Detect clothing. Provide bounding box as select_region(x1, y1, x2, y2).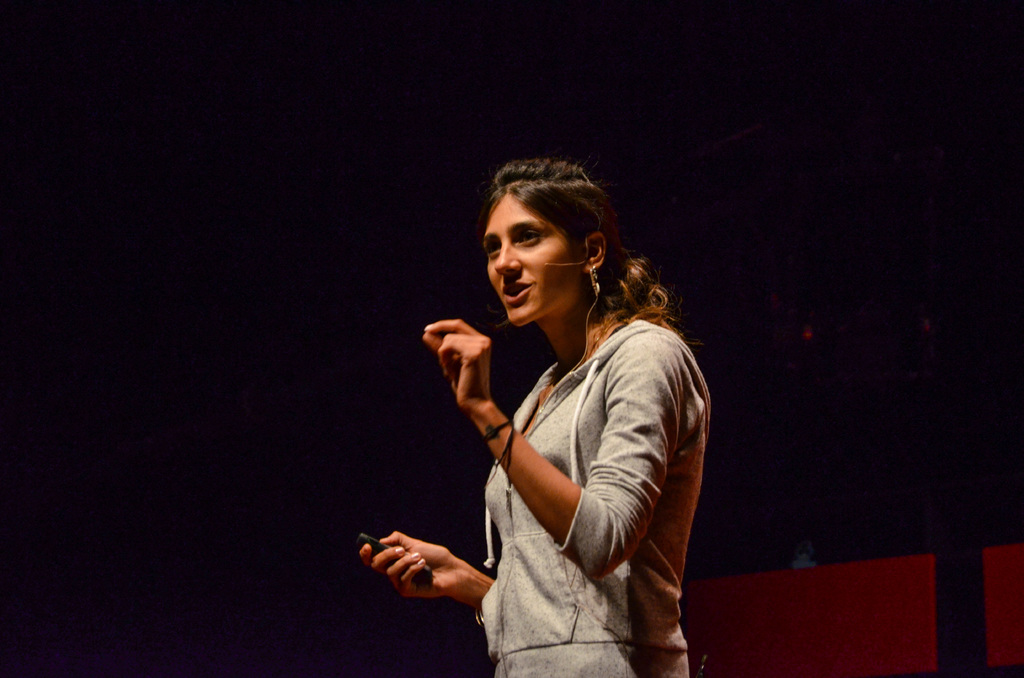
select_region(476, 315, 716, 677).
